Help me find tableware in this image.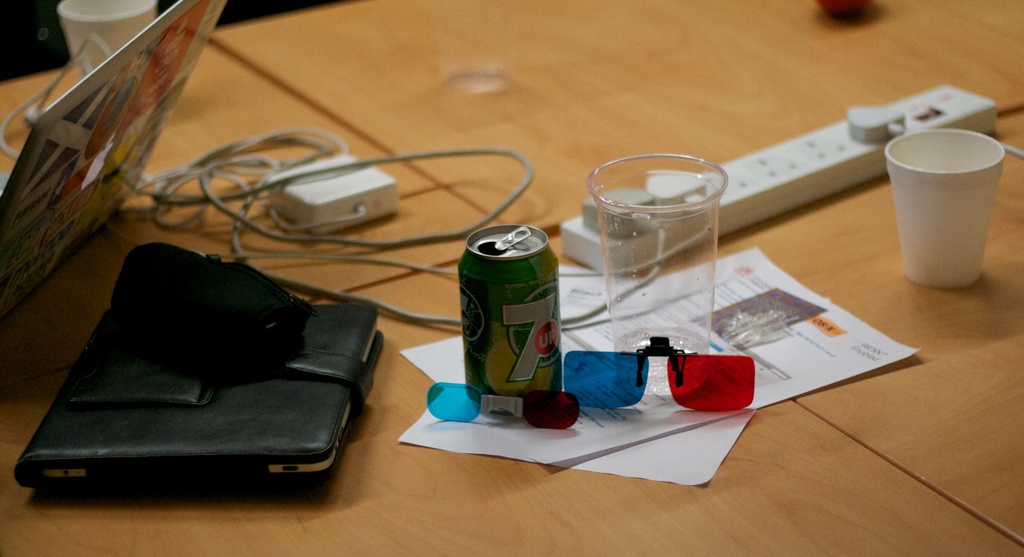
Found it: 56:0:157:79.
